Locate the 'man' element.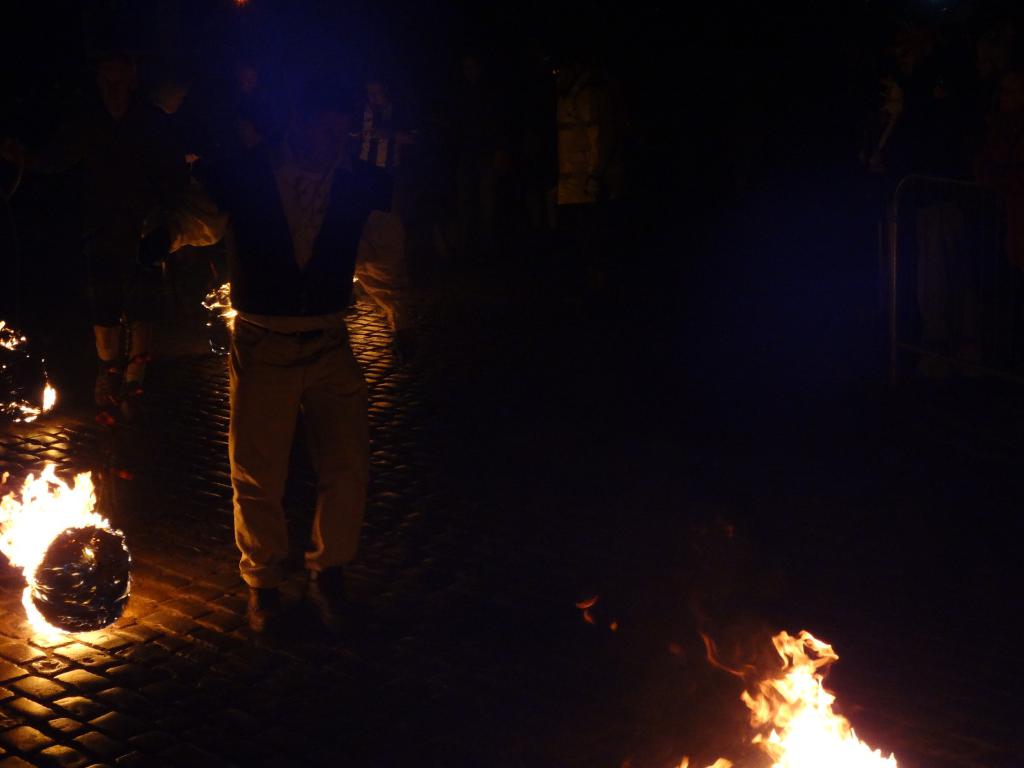
Element bbox: box=[179, 103, 394, 628].
